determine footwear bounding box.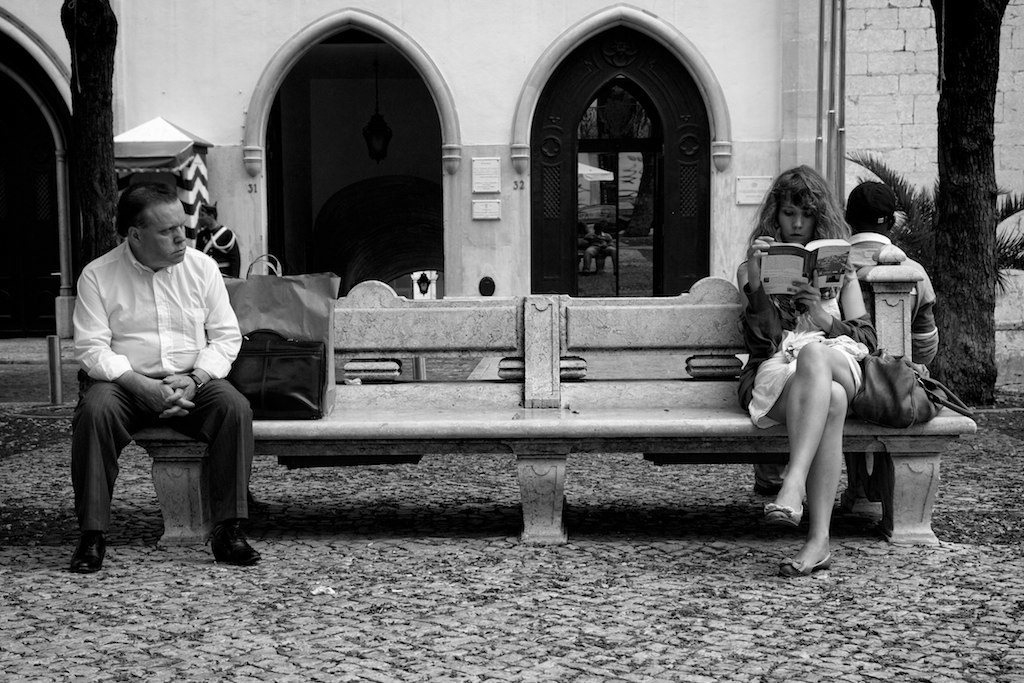
Determined: <region>772, 554, 825, 573</region>.
